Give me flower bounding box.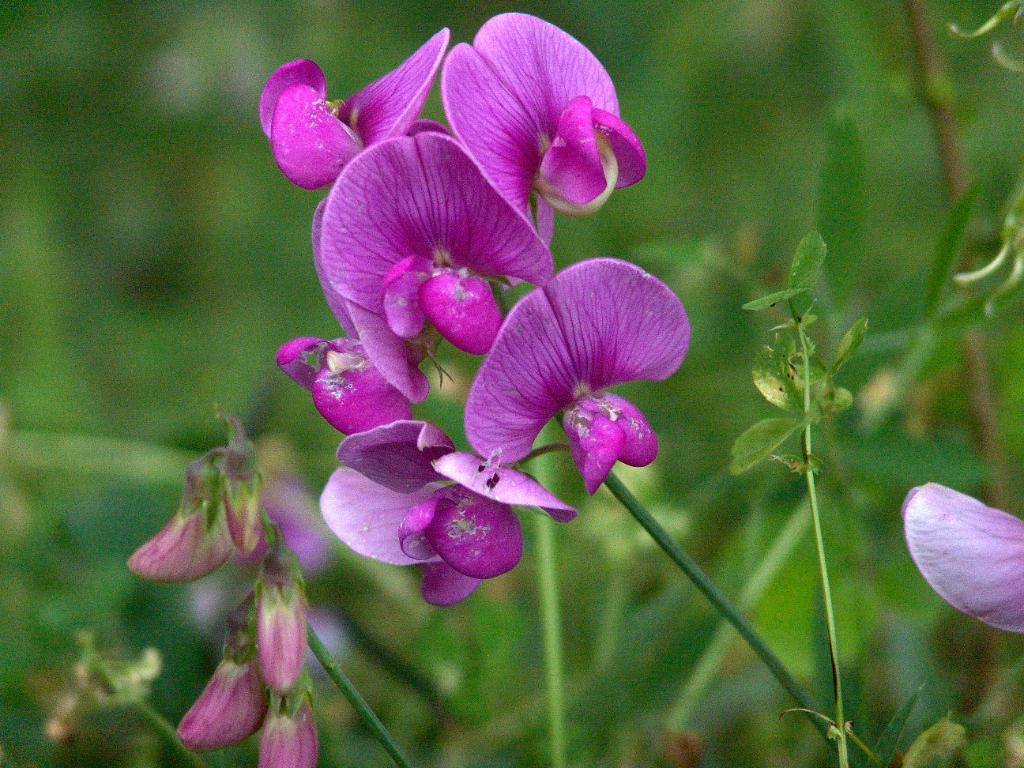
bbox=[440, 12, 649, 246].
